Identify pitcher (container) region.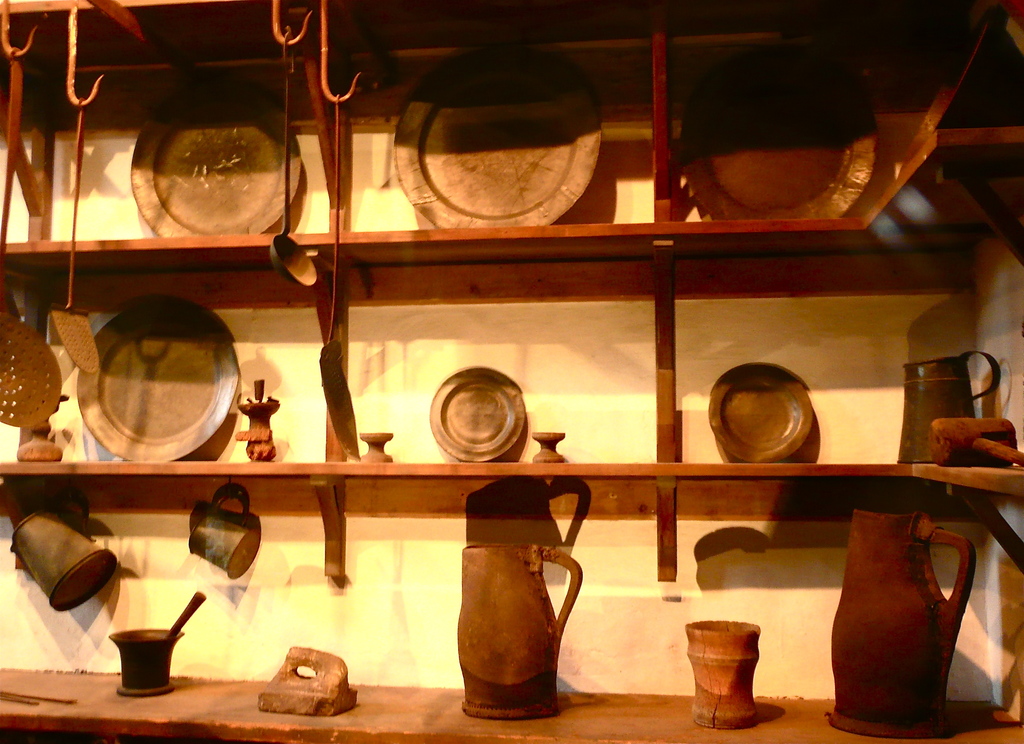
Region: x1=190, y1=485, x2=261, y2=581.
